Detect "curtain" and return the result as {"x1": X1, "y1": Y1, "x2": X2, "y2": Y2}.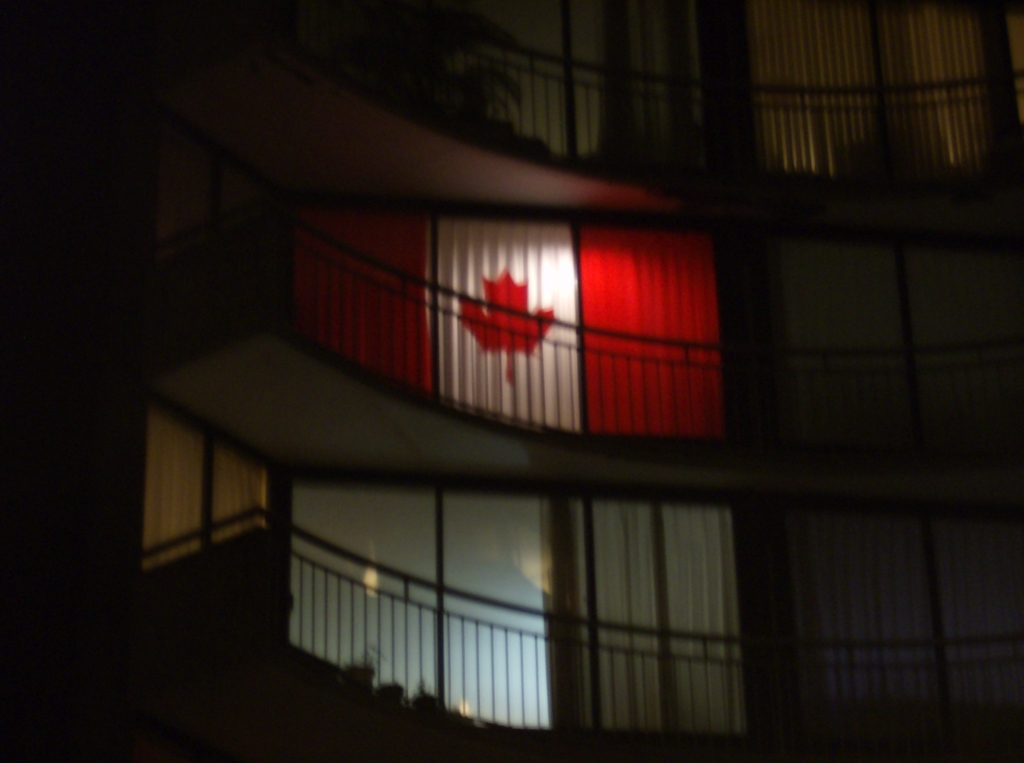
{"x1": 305, "y1": 207, "x2": 718, "y2": 435}.
